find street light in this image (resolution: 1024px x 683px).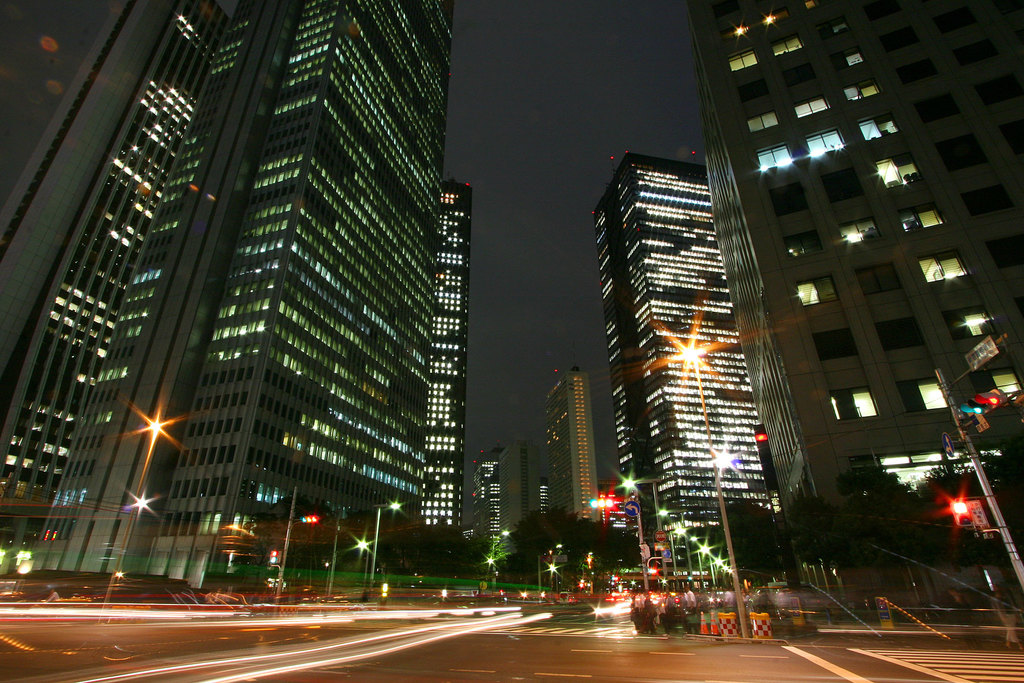
<region>125, 493, 158, 525</region>.
